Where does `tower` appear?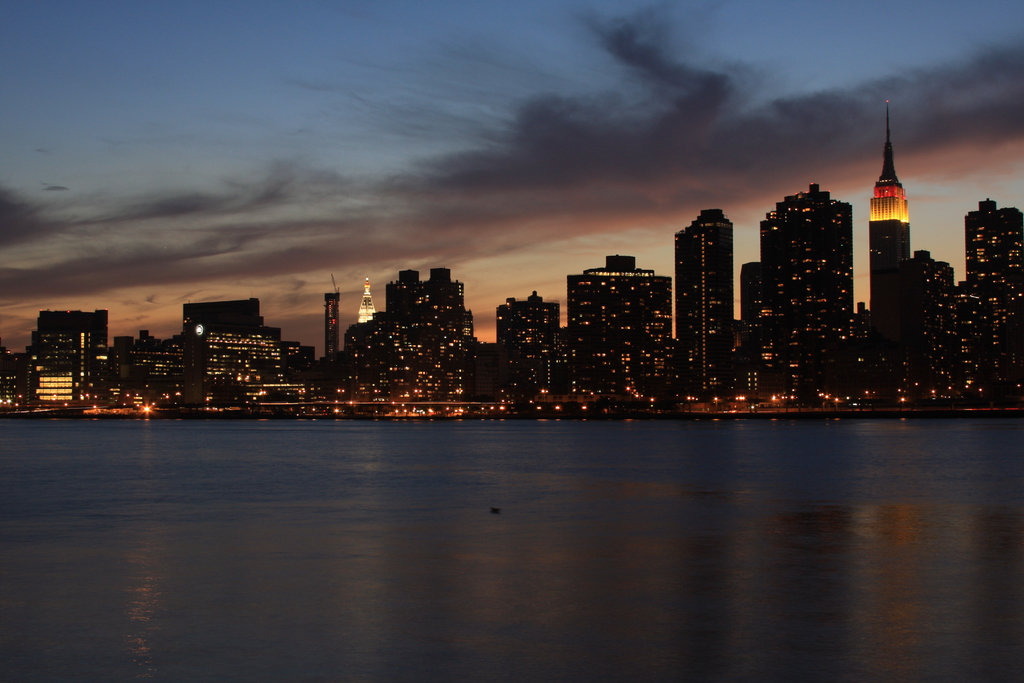
Appears at {"left": 30, "top": 329, "right": 95, "bottom": 410}.
